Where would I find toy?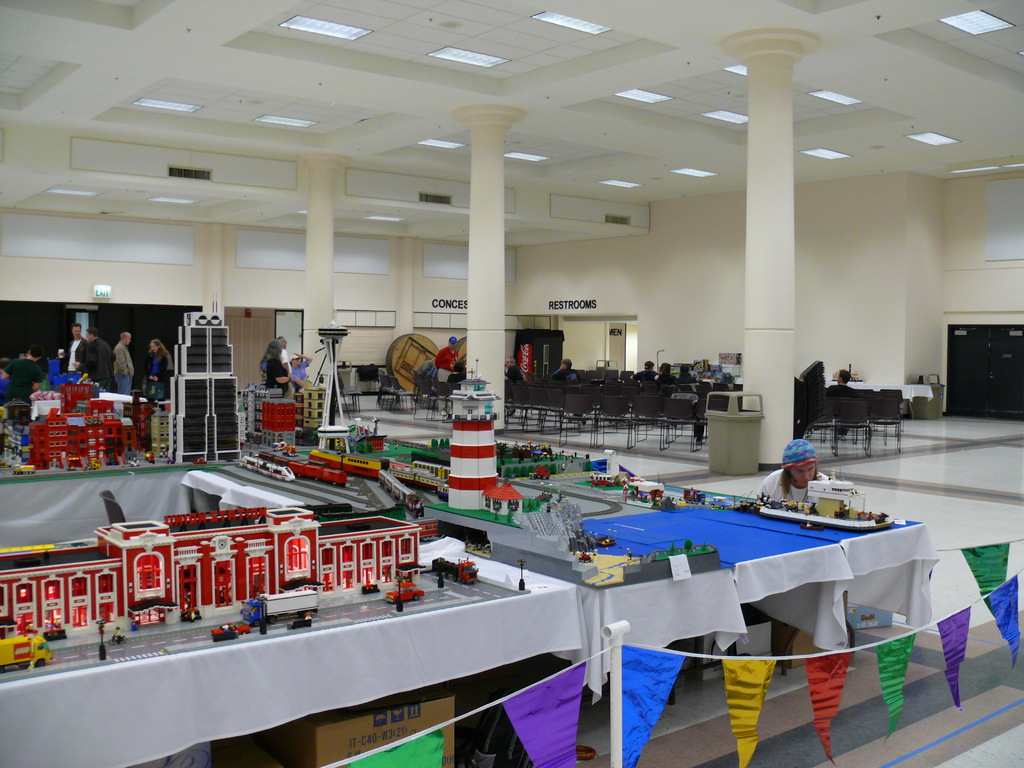
At BBox(239, 585, 318, 632).
